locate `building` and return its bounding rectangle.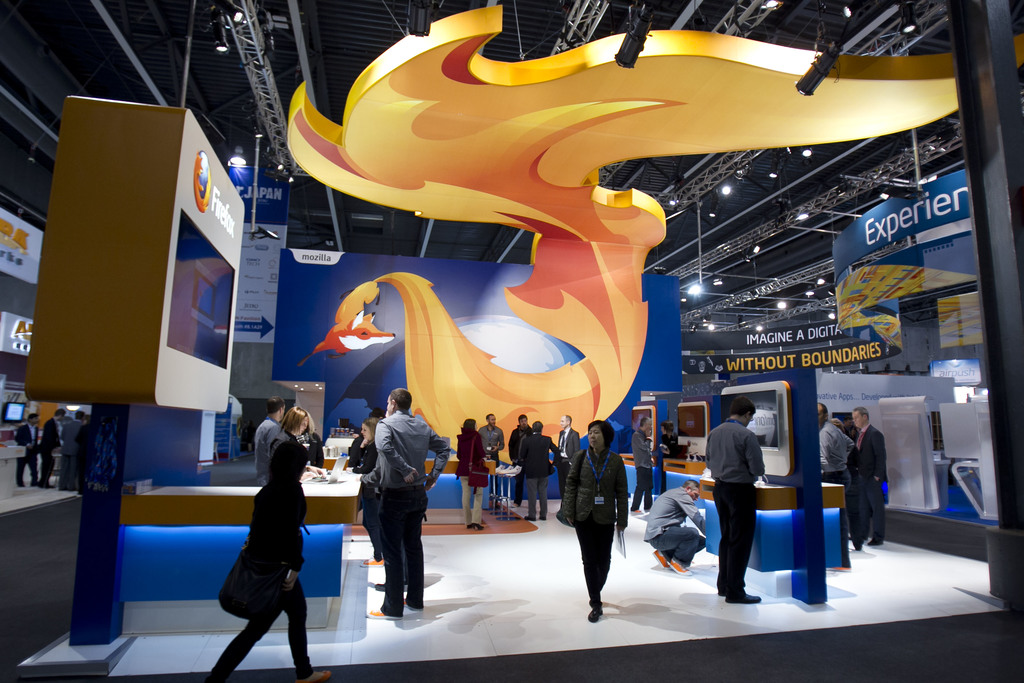
[x1=0, y1=0, x2=1023, y2=682].
